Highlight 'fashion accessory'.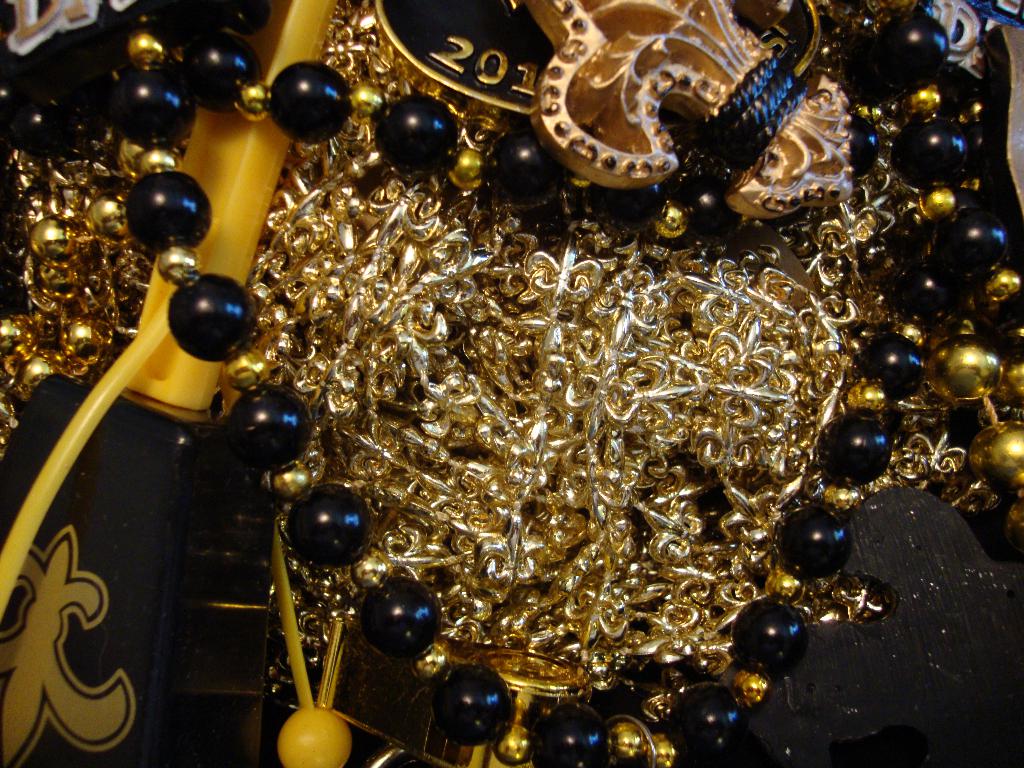
Highlighted region: {"x1": 0, "y1": 0, "x2": 1023, "y2": 767}.
